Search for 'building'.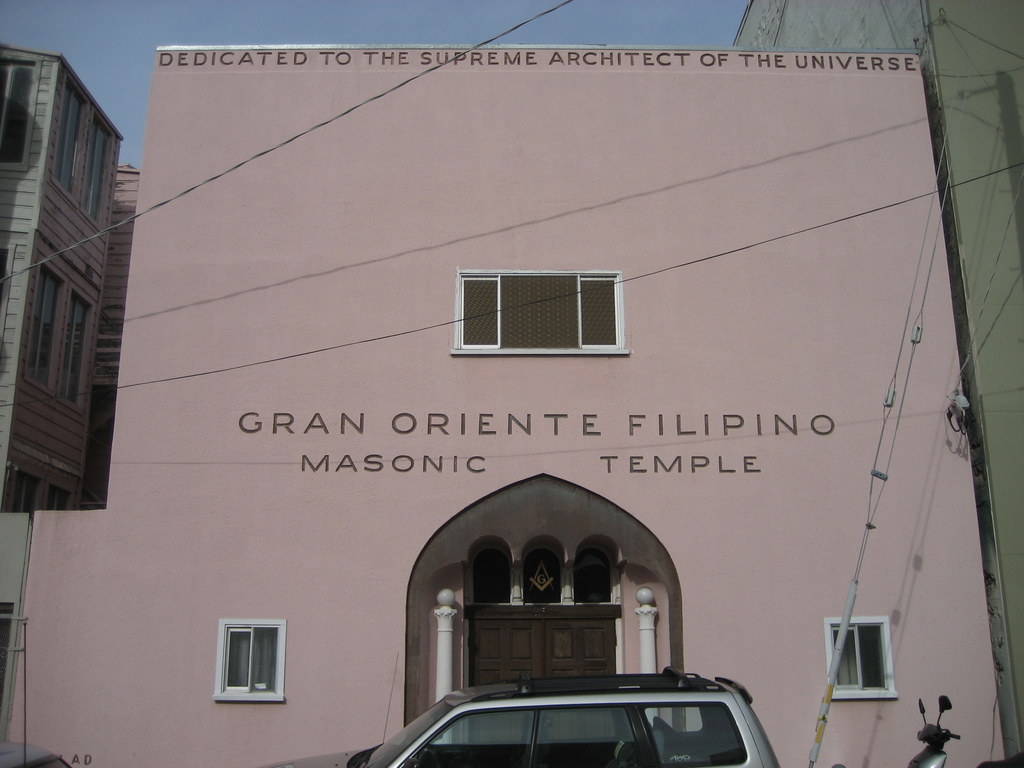
Found at rect(736, 0, 1023, 750).
